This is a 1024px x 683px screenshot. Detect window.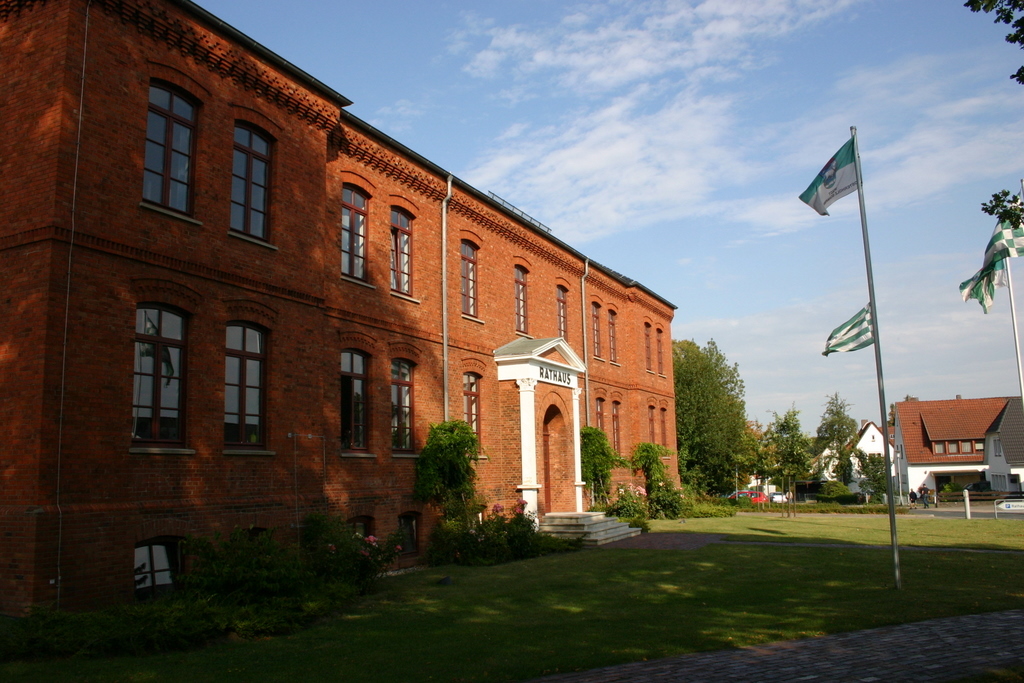
(left=341, top=179, right=369, bottom=282).
